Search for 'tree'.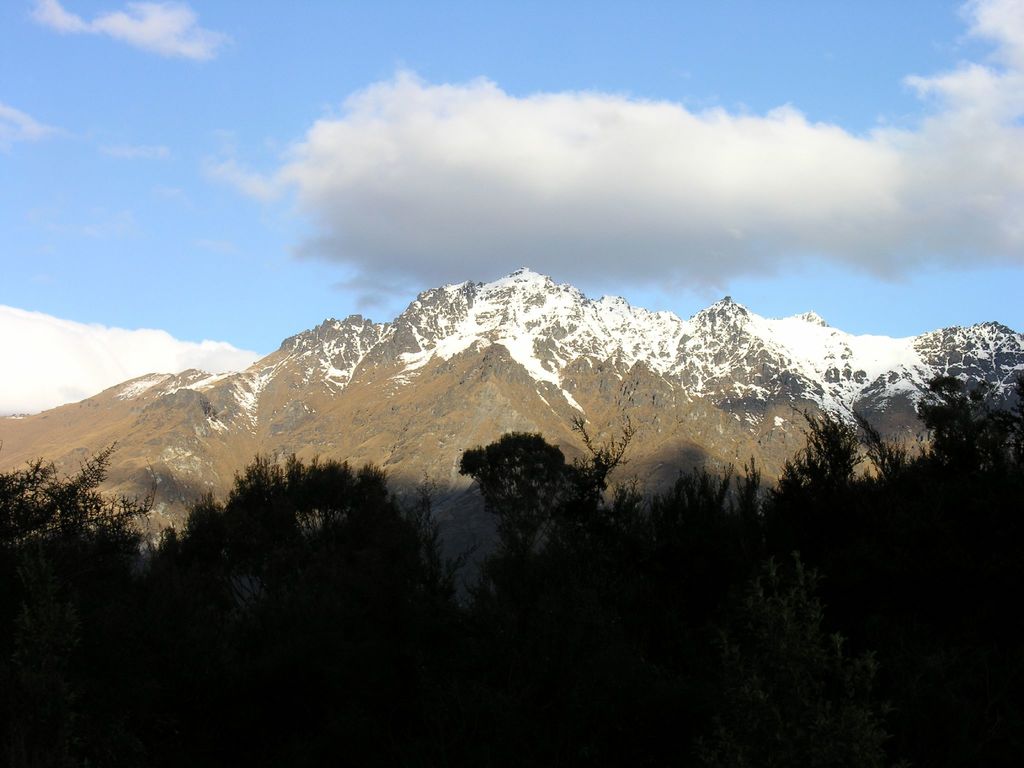
Found at <bbox>149, 455, 449, 609</bbox>.
